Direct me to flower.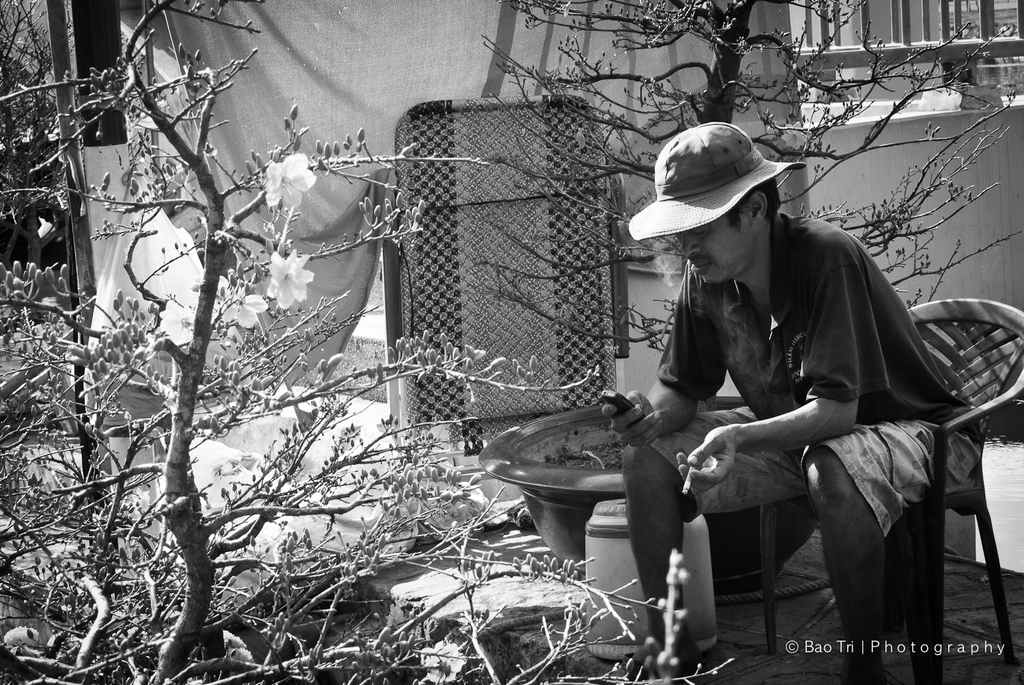
Direction: (216,276,268,328).
